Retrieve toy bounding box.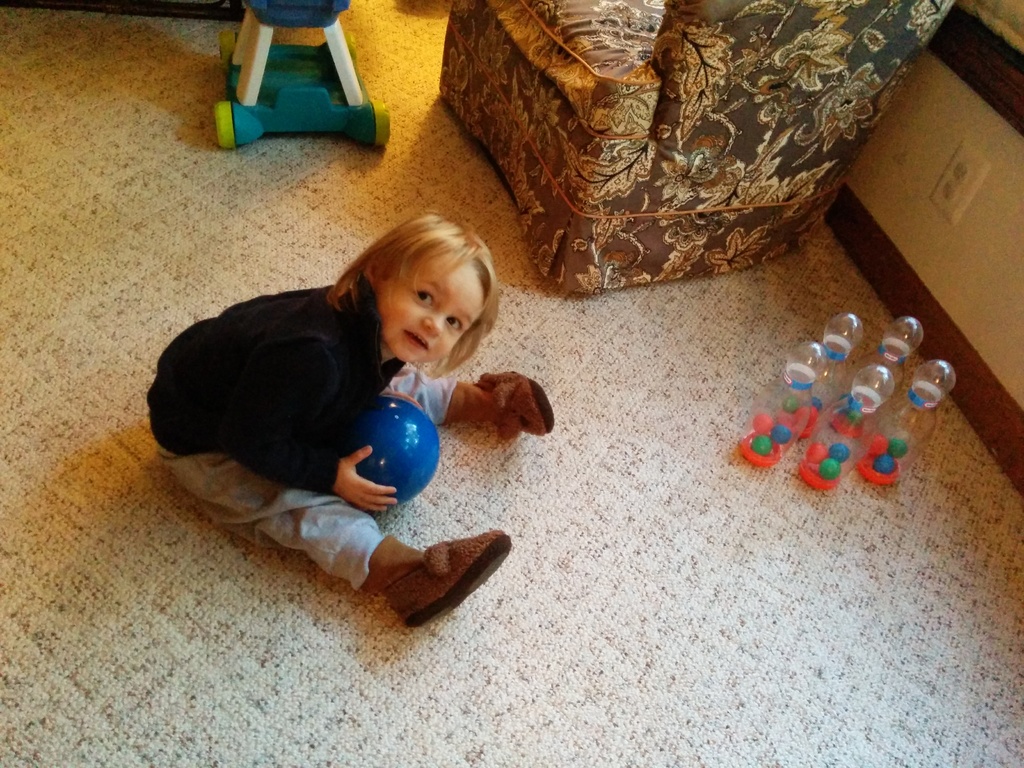
Bounding box: 824,306,909,435.
